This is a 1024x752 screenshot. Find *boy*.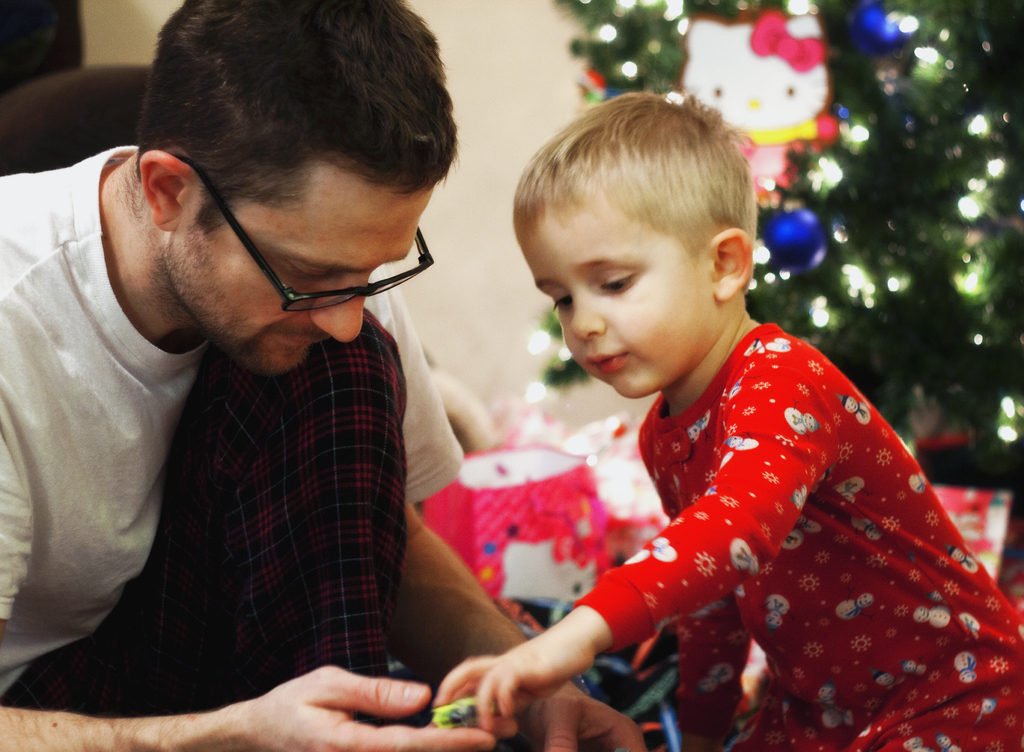
Bounding box: 377 74 977 735.
